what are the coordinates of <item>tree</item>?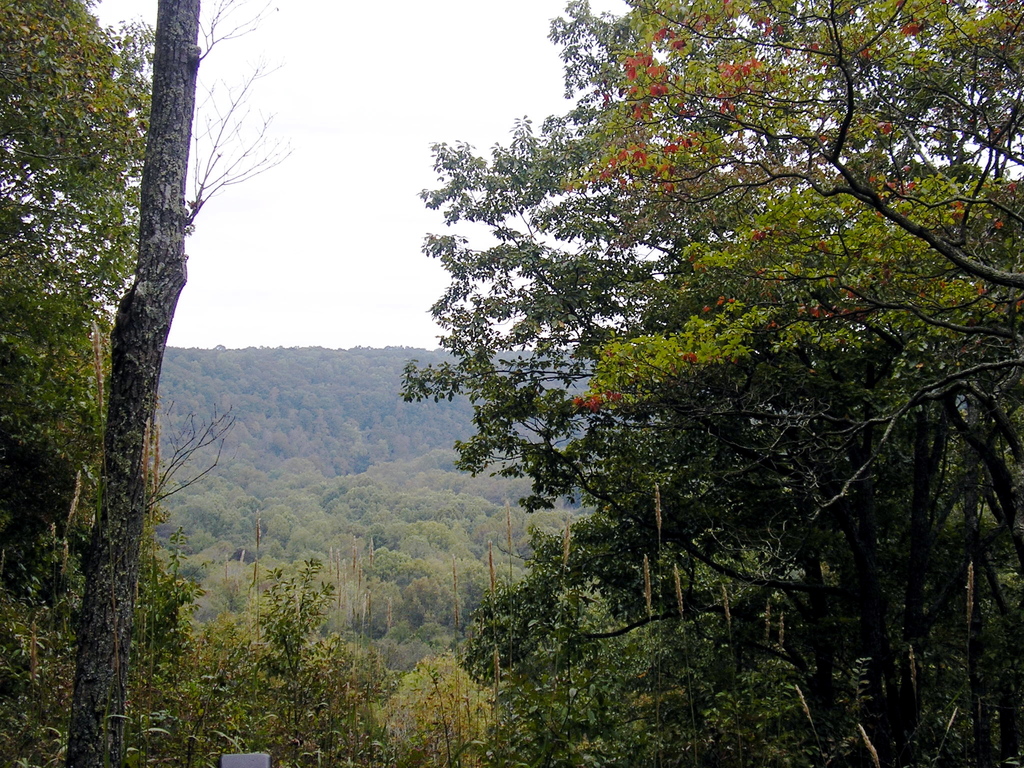
(x1=0, y1=0, x2=399, y2=767).
